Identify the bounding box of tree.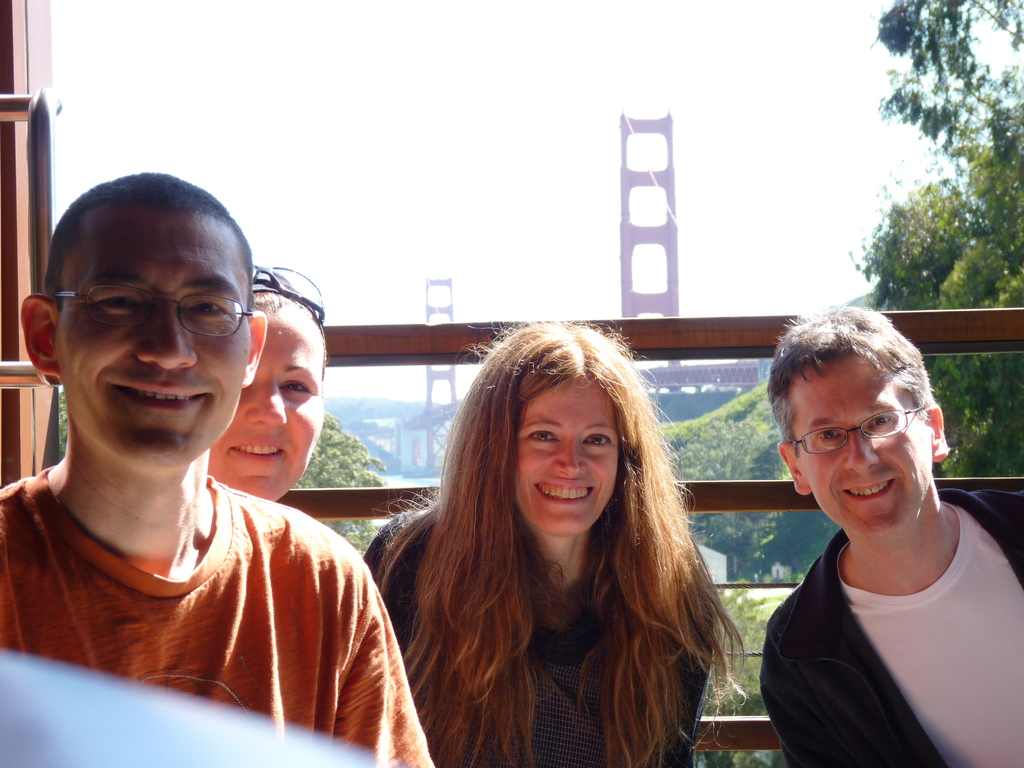
pyautogui.locateOnScreen(54, 388, 69, 462).
